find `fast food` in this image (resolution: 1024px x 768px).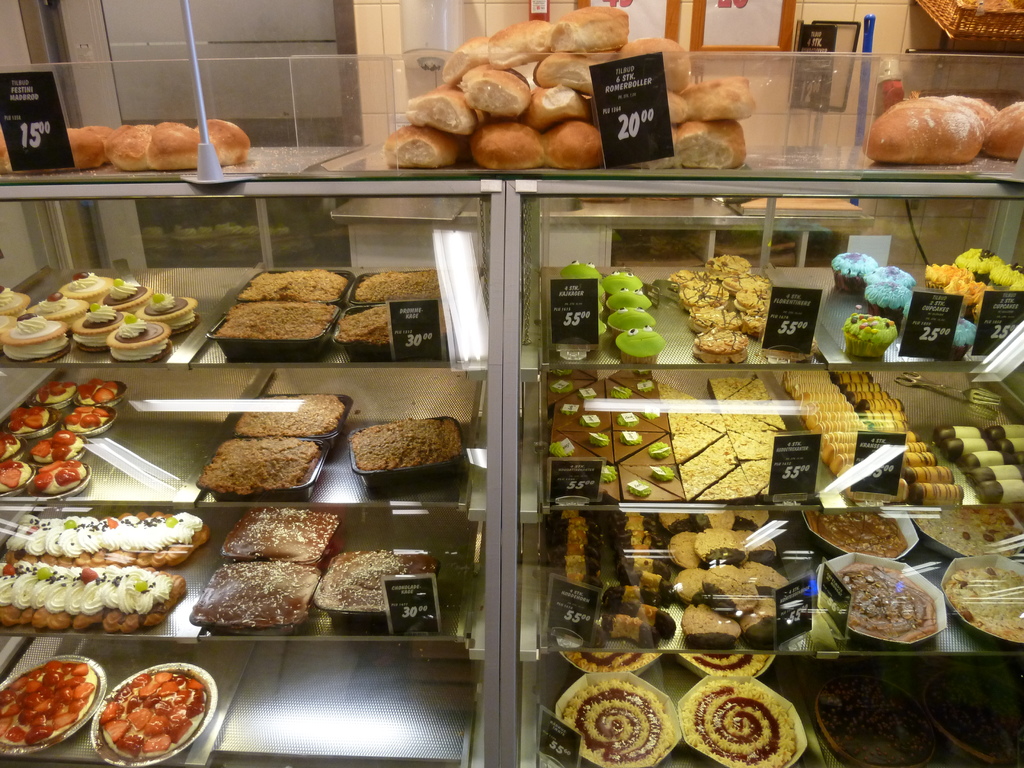
<box>663,84,753,109</box>.
